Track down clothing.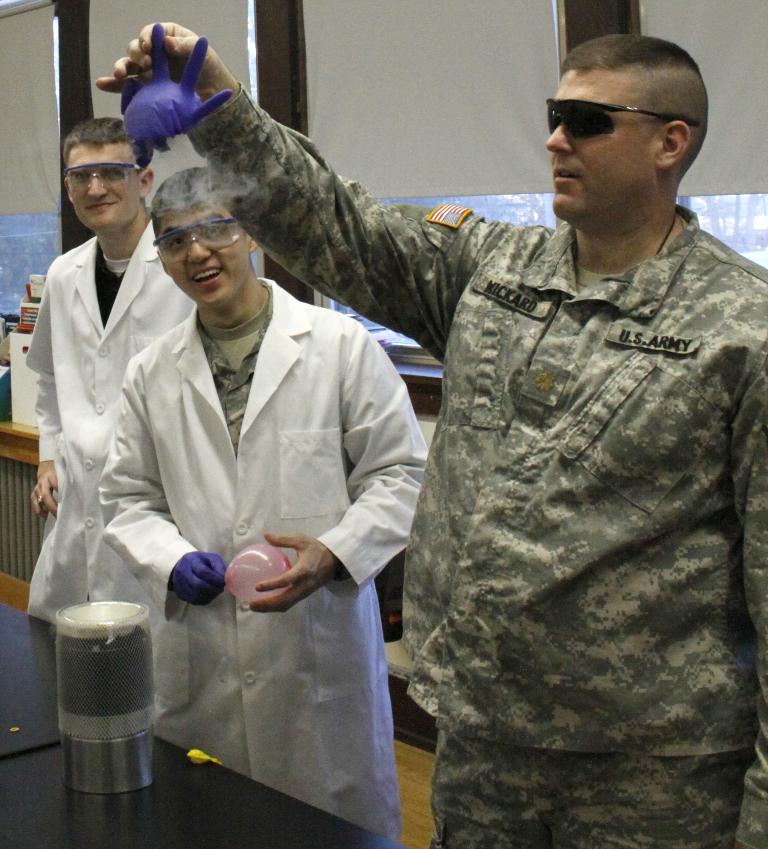
Tracked to detection(175, 79, 767, 848).
